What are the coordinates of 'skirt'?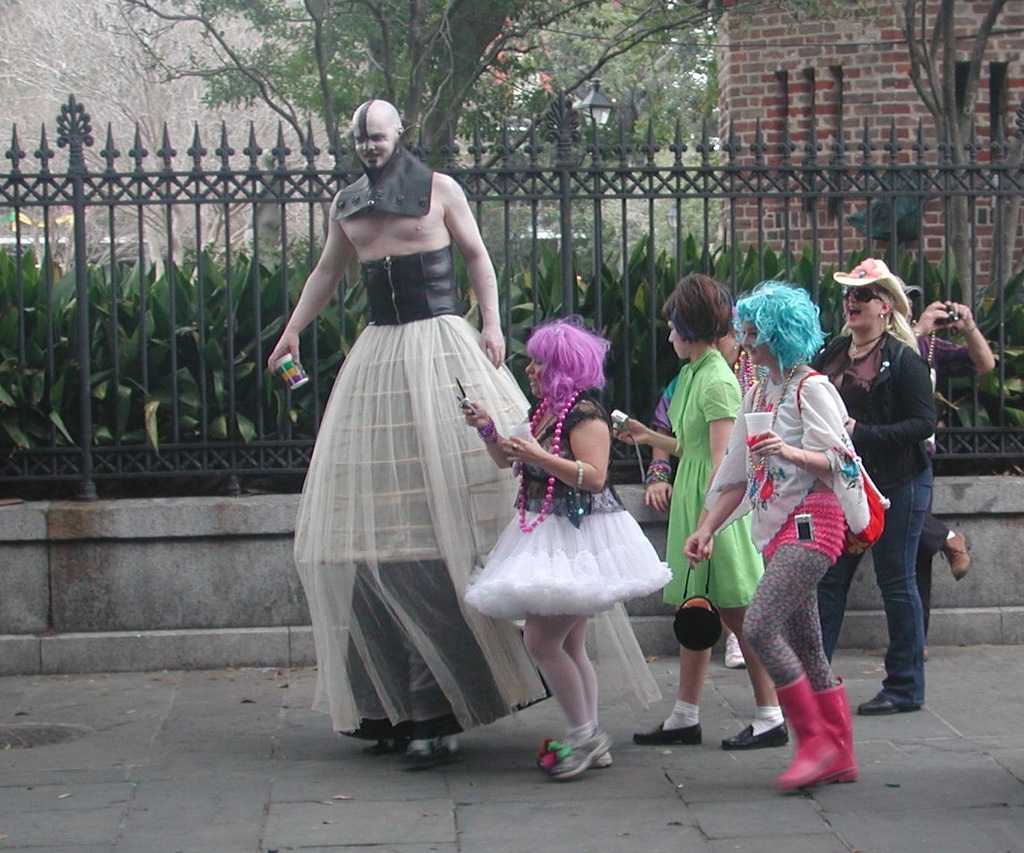
(763, 492, 841, 567).
